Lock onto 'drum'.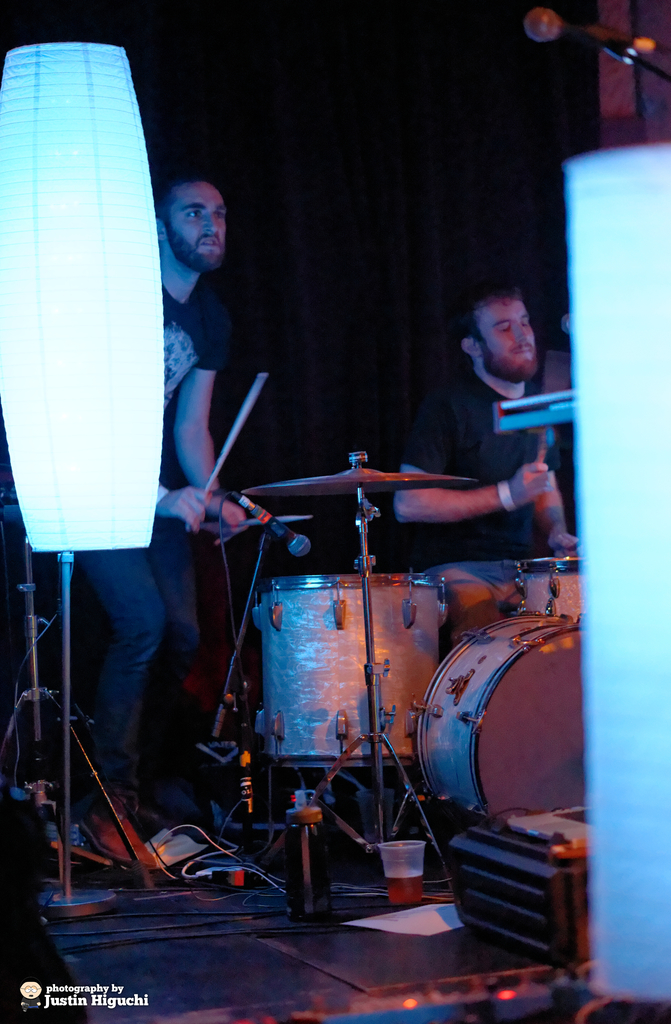
Locked: <box>416,614,587,829</box>.
